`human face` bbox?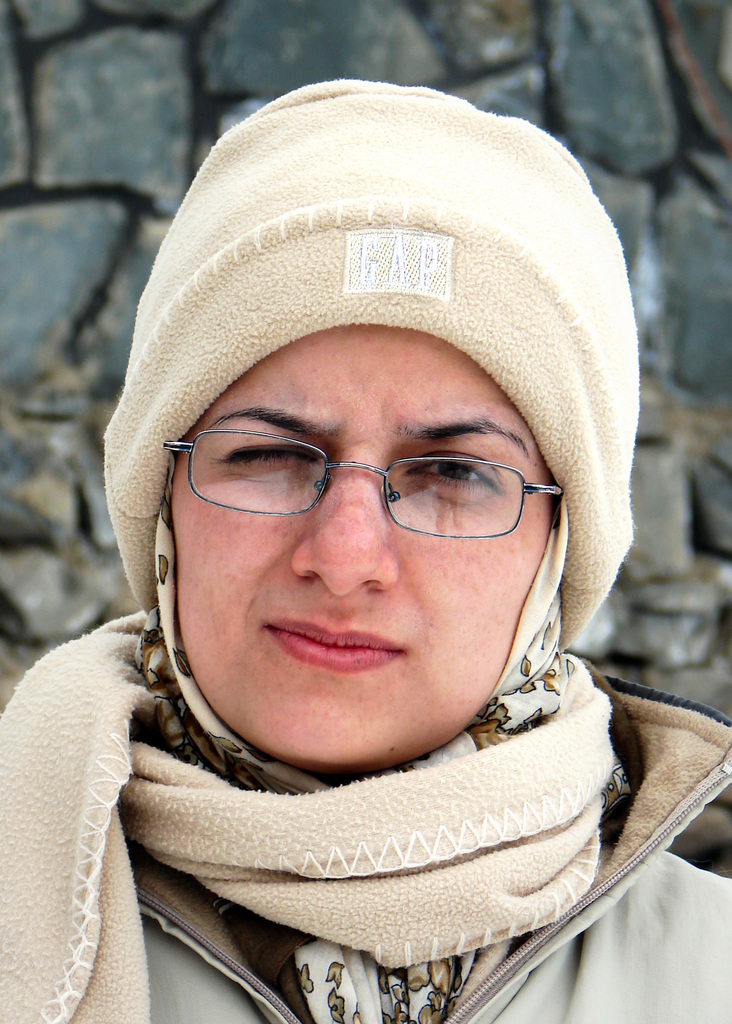
x1=170, y1=319, x2=558, y2=765
